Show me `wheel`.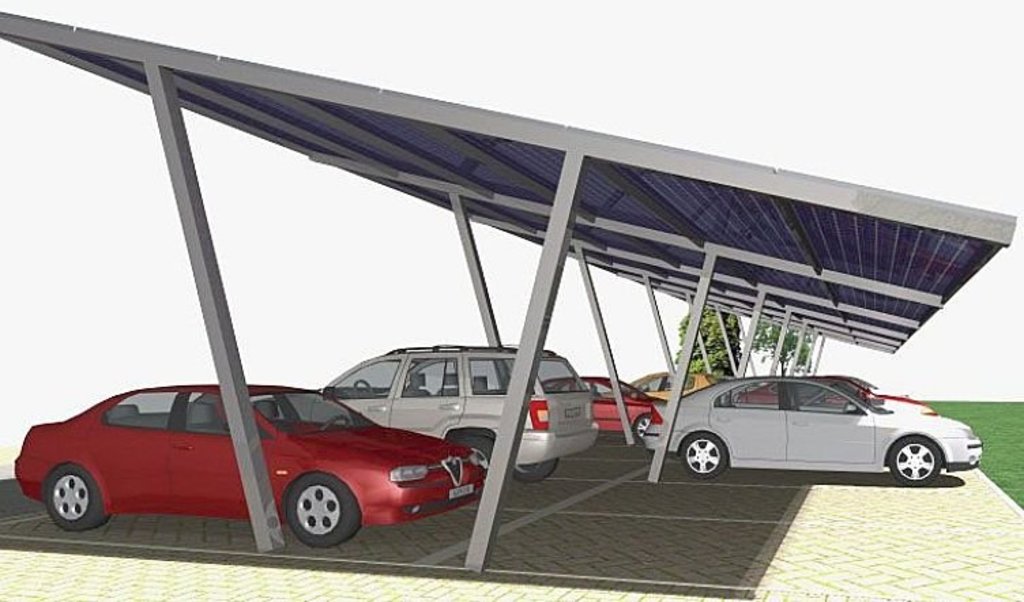
`wheel` is here: box=[452, 436, 515, 463].
